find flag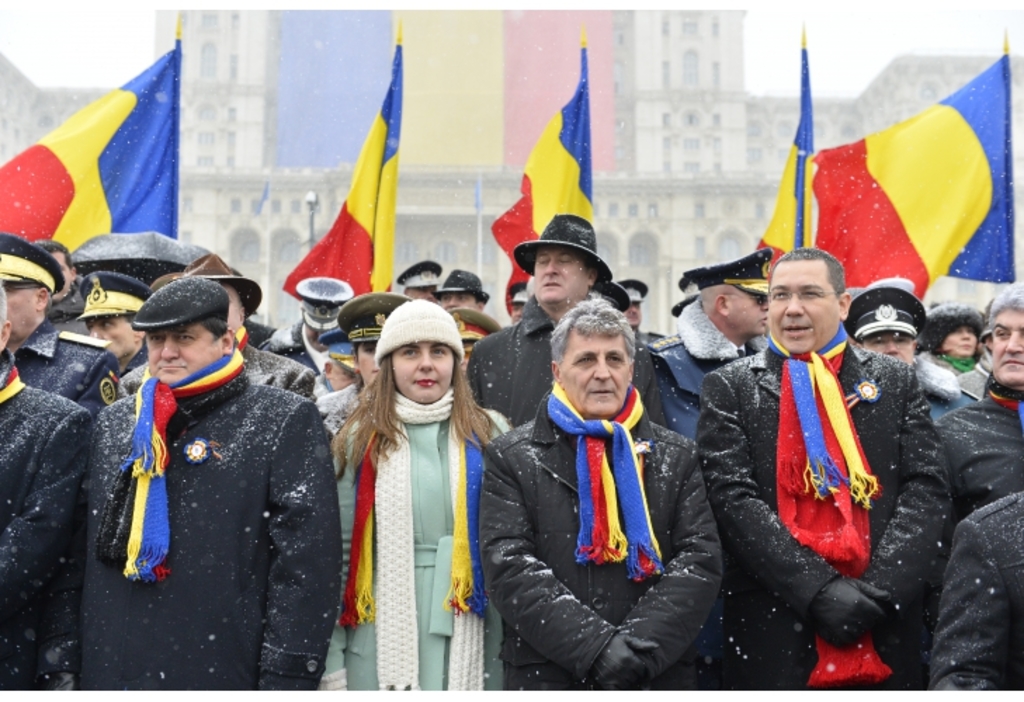
[x1=548, y1=385, x2=666, y2=608]
